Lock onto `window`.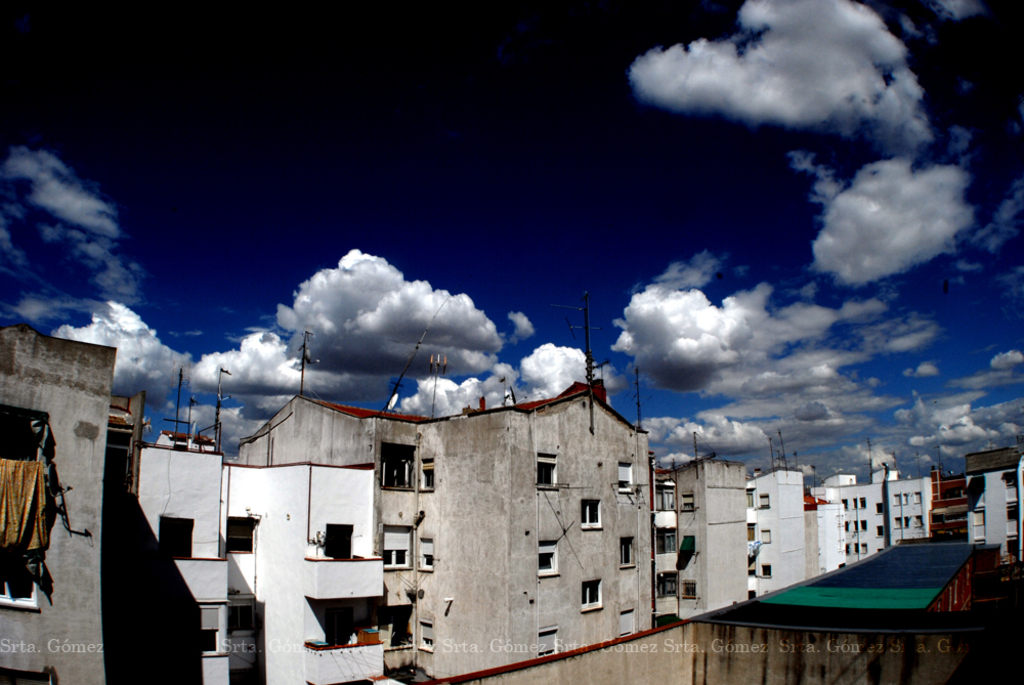
Locked: x1=975, y1=511, x2=984, y2=523.
